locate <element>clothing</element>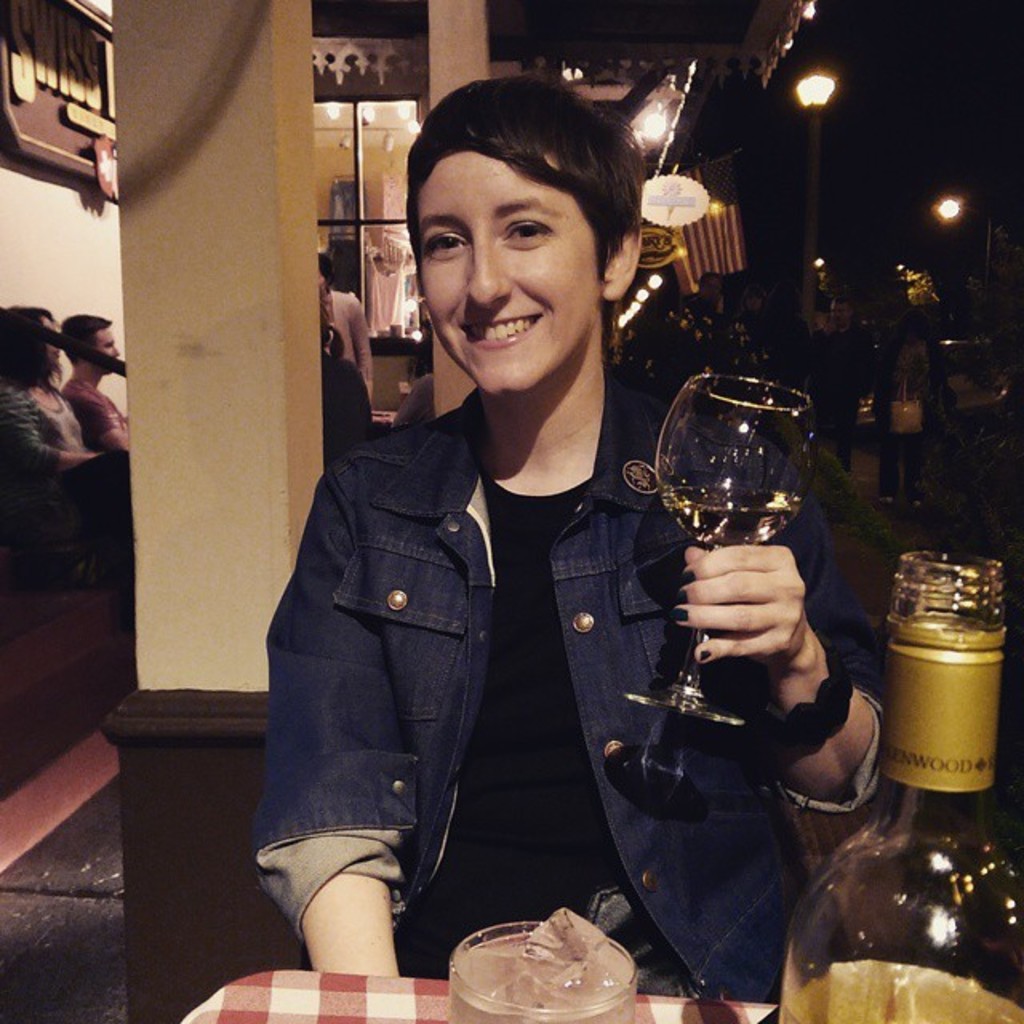
locate(334, 282, 368, 366)
